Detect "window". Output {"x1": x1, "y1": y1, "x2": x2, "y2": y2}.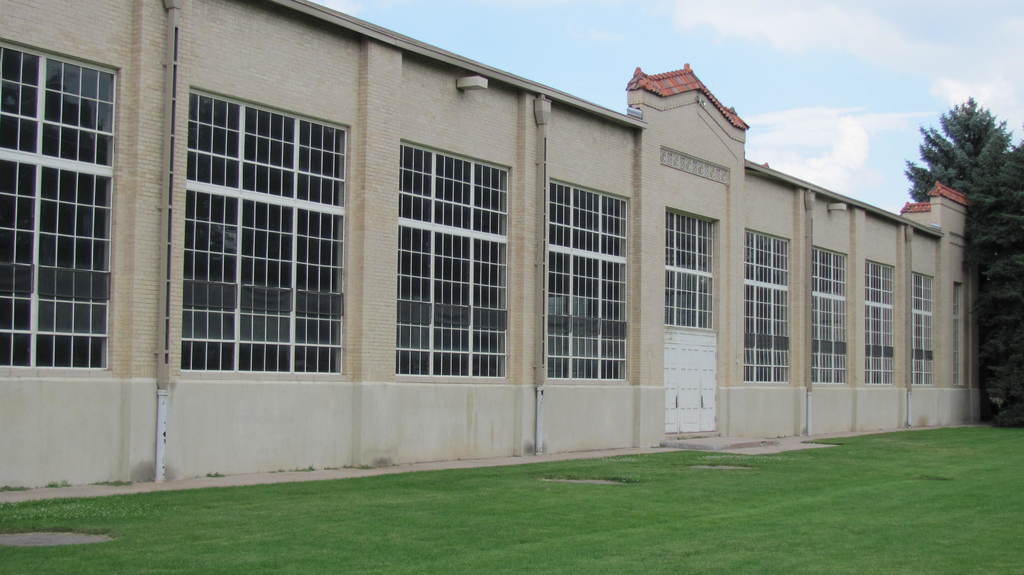
{"x1": 952, "y1": 280, "x2": 966, "y2": 387}.
